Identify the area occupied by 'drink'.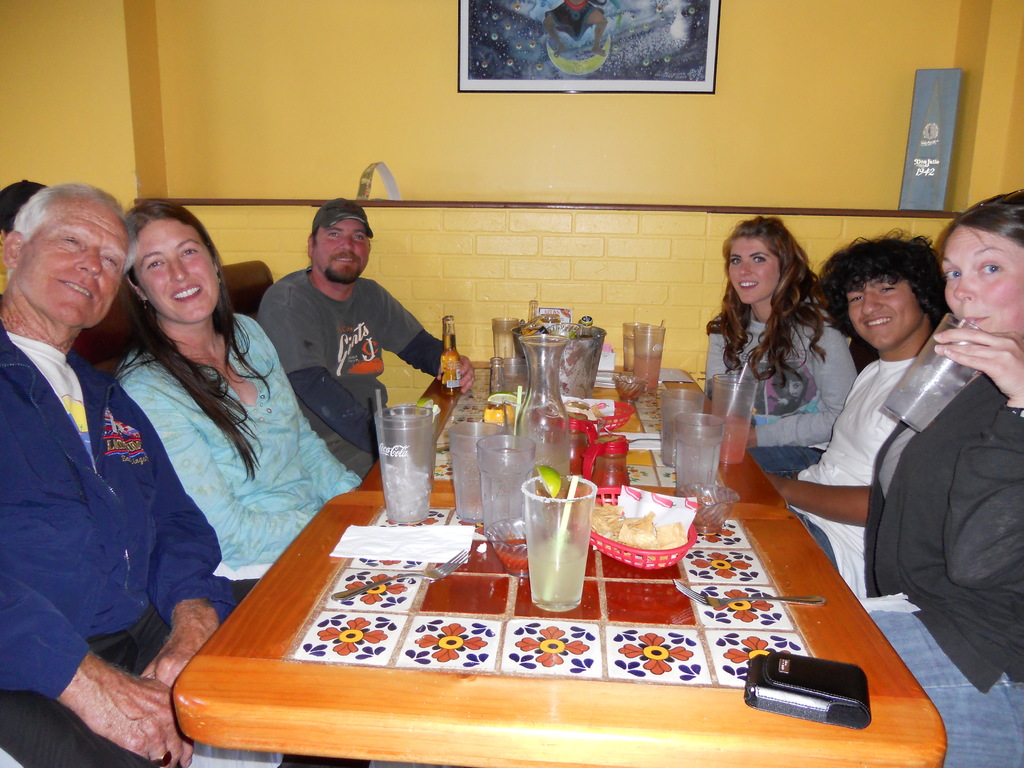
Area: 438, 333, 461, 396.
